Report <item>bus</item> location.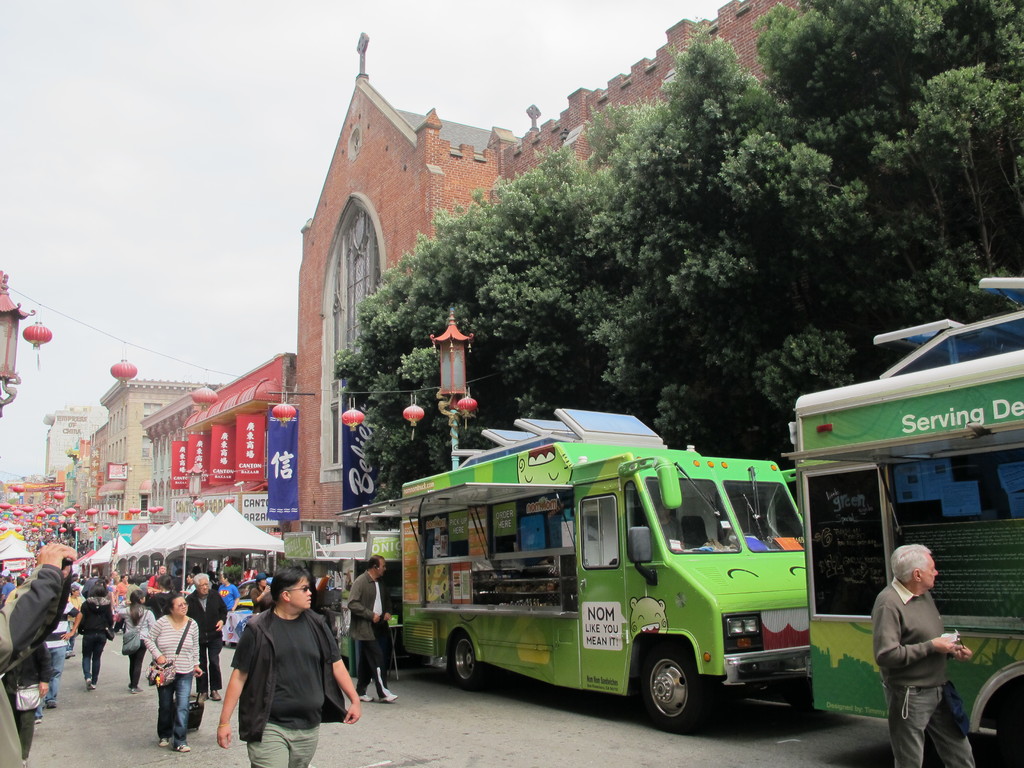
Report: BBox(776, 273, 1023, 766).
